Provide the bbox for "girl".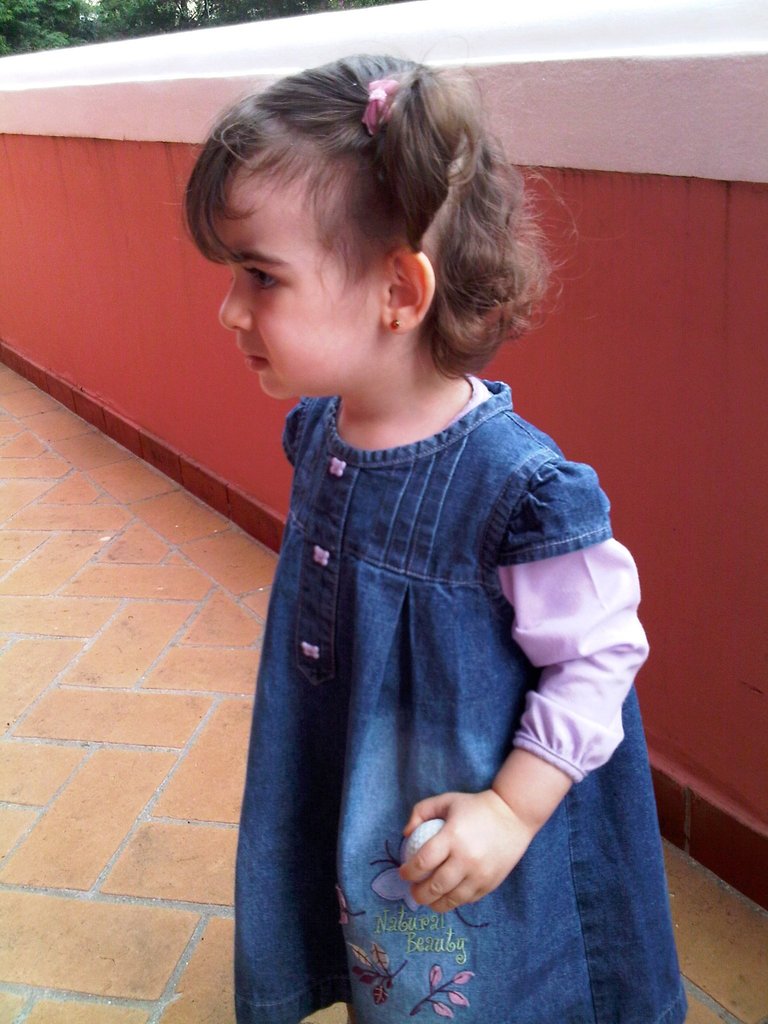
region(160, 29, 687, 1023).
